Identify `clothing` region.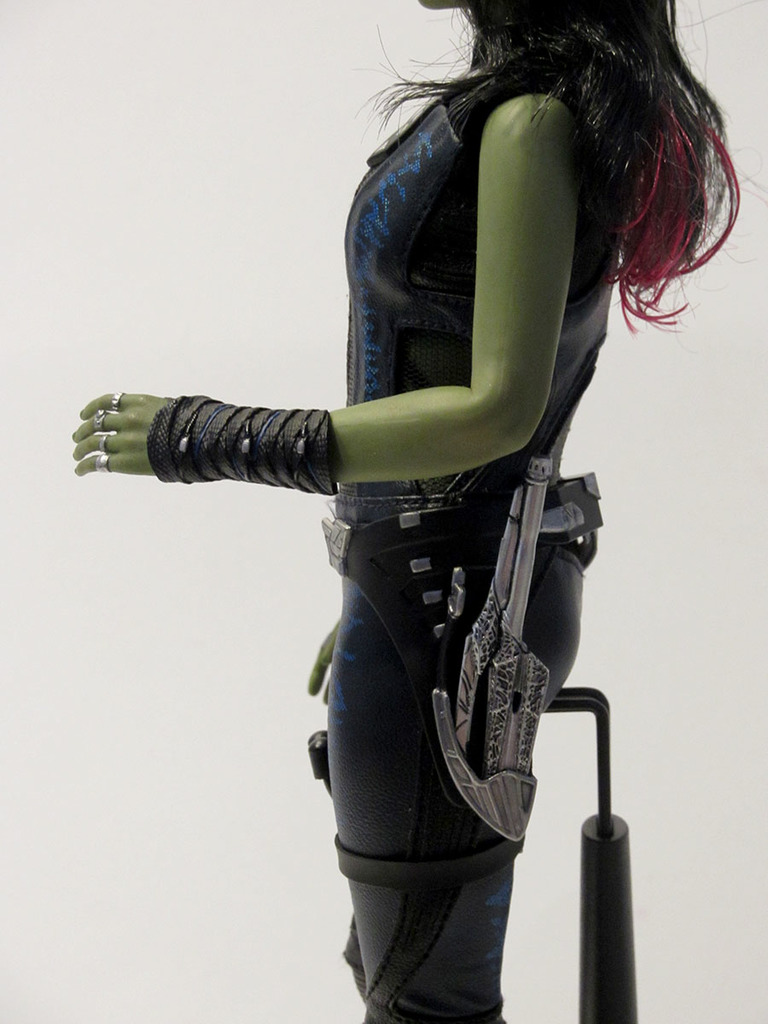
Region: BBox(320, 44, 634, 1023).
